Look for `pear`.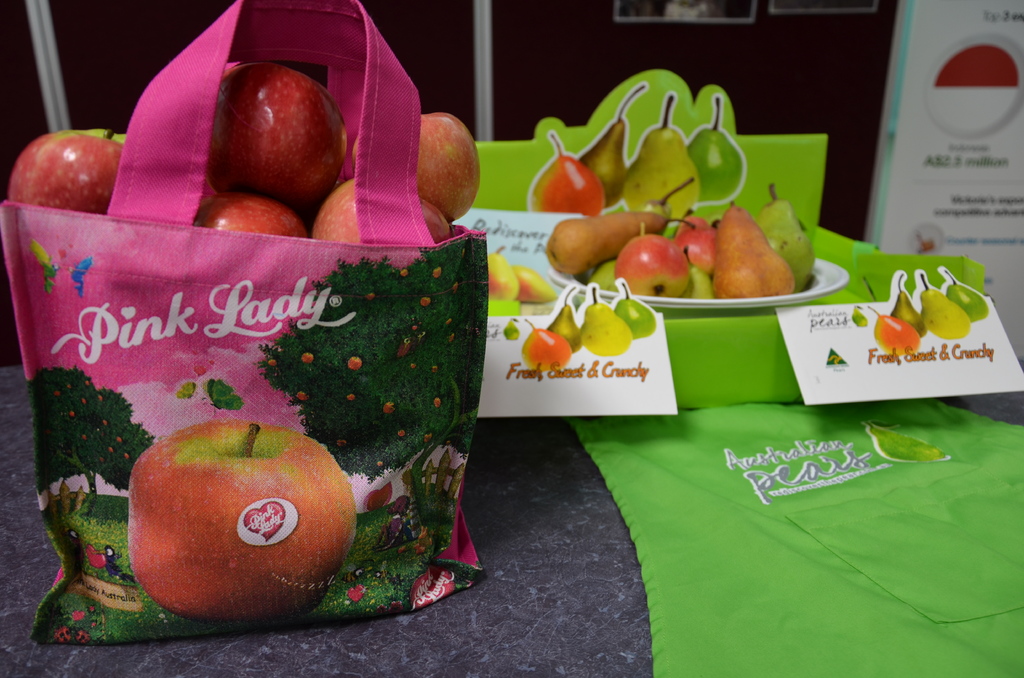
Found: (613,295,653,339).
